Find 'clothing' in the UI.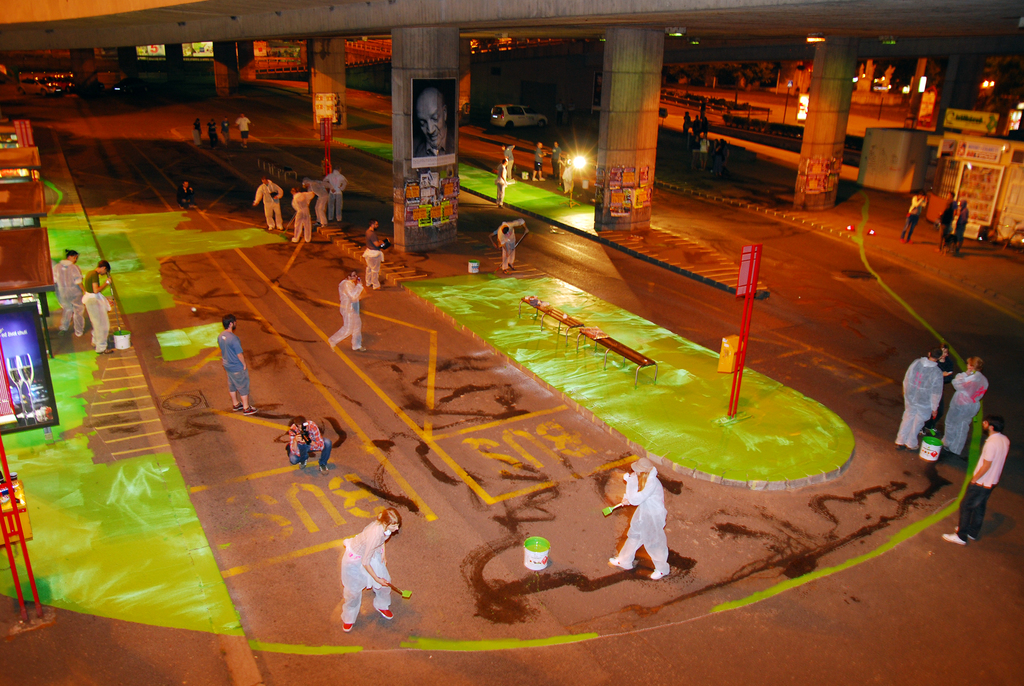
UI element at [left=497, top=216, right=522, bottom=260].
